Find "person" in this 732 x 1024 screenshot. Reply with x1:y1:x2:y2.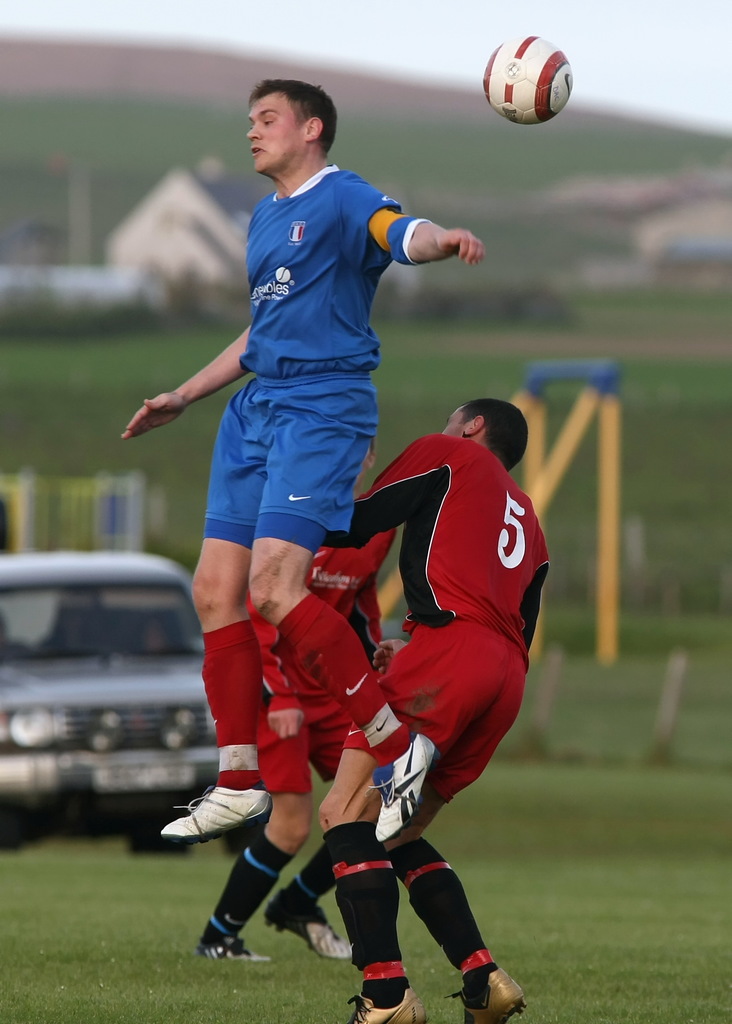
150:43:467:849.
